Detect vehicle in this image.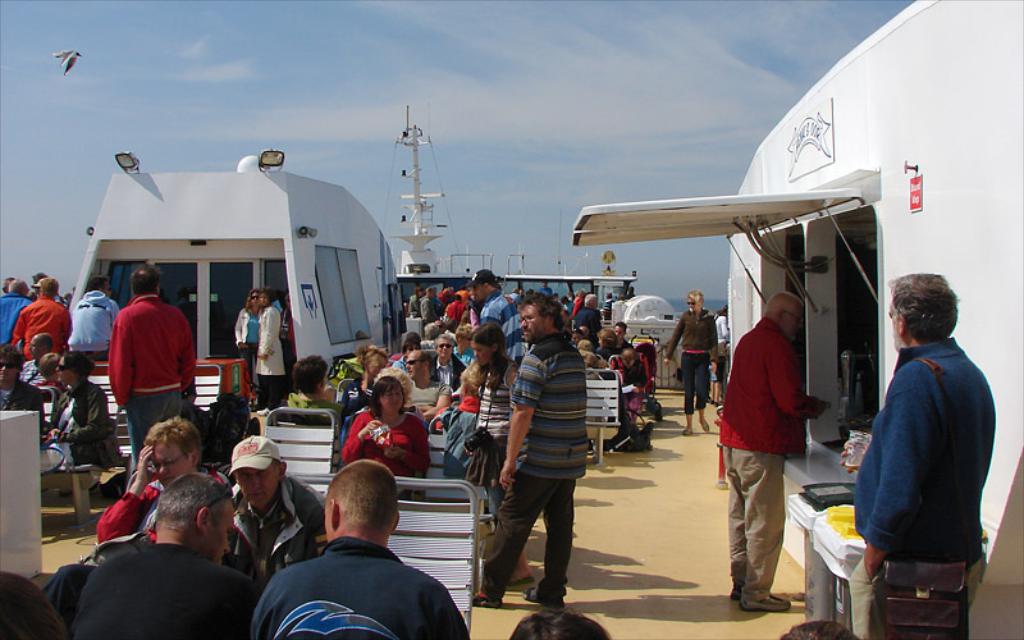
Detection: {"left": 0, "top": 100, "right": 1023, "bottom": 639}.
